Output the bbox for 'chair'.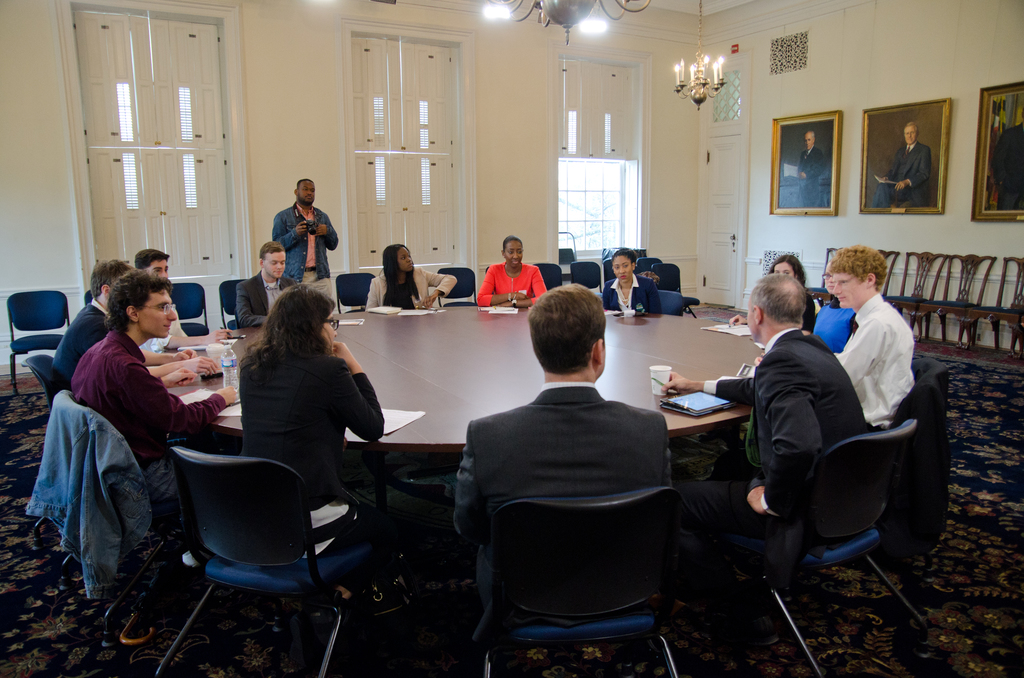
locate(649, 262, 703, 320).
